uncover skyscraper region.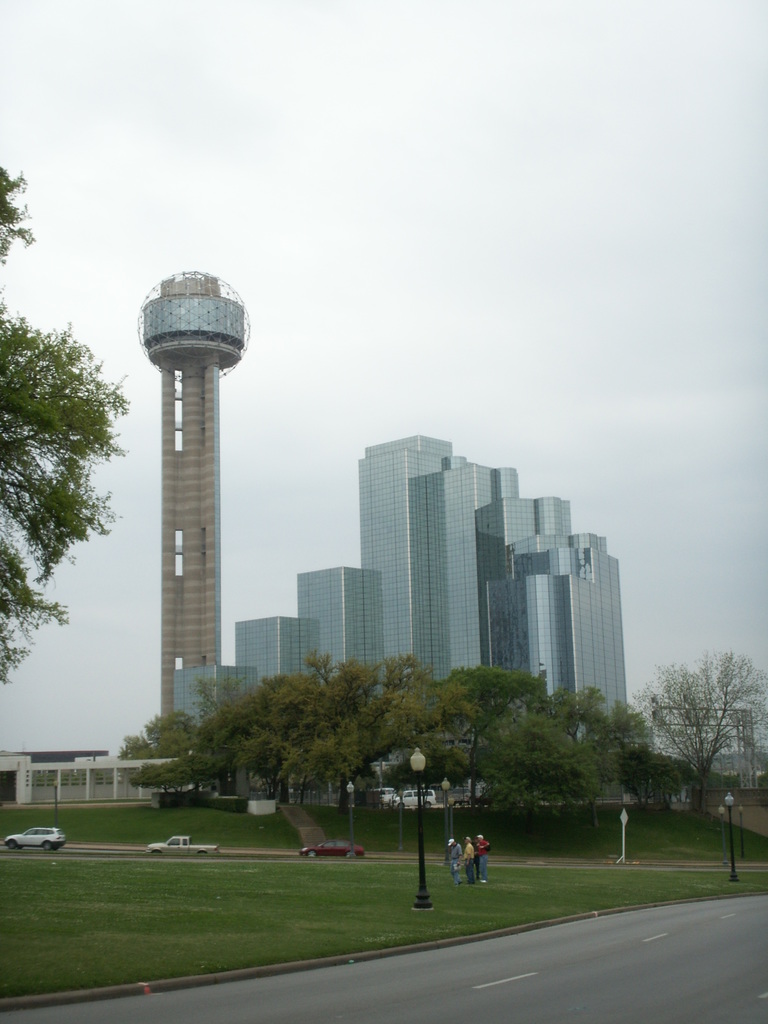
Uncovered: {"x1": 359, "y1": 429, "x2": 453, "y2": 715}.
